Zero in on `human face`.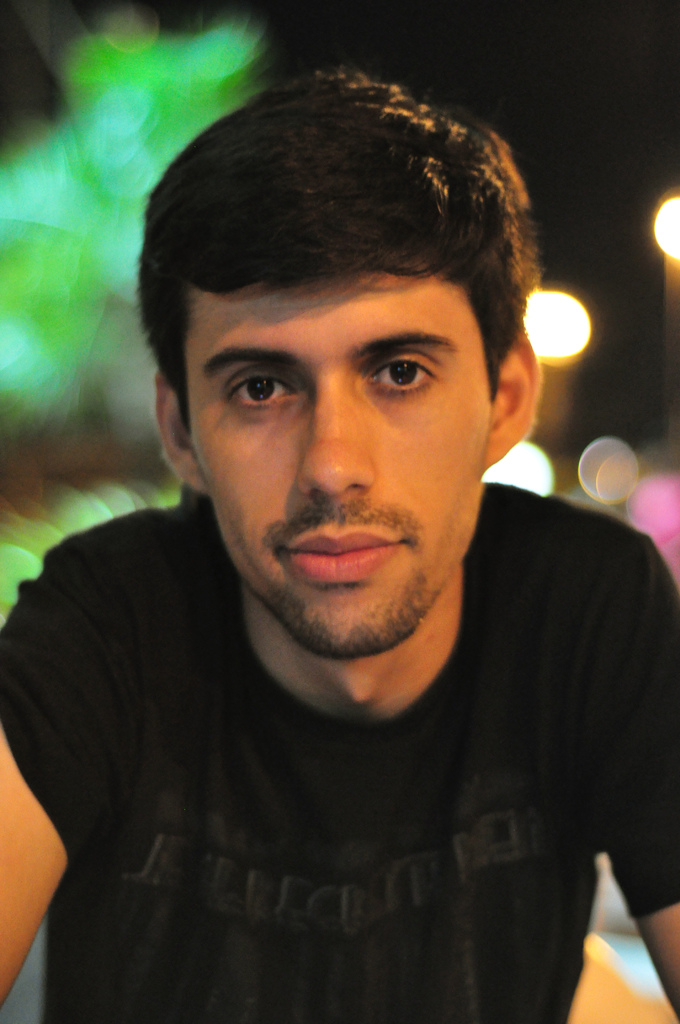
Zeroed in: pyautogui.locateOnScreen(190, 280, 498, 653).
